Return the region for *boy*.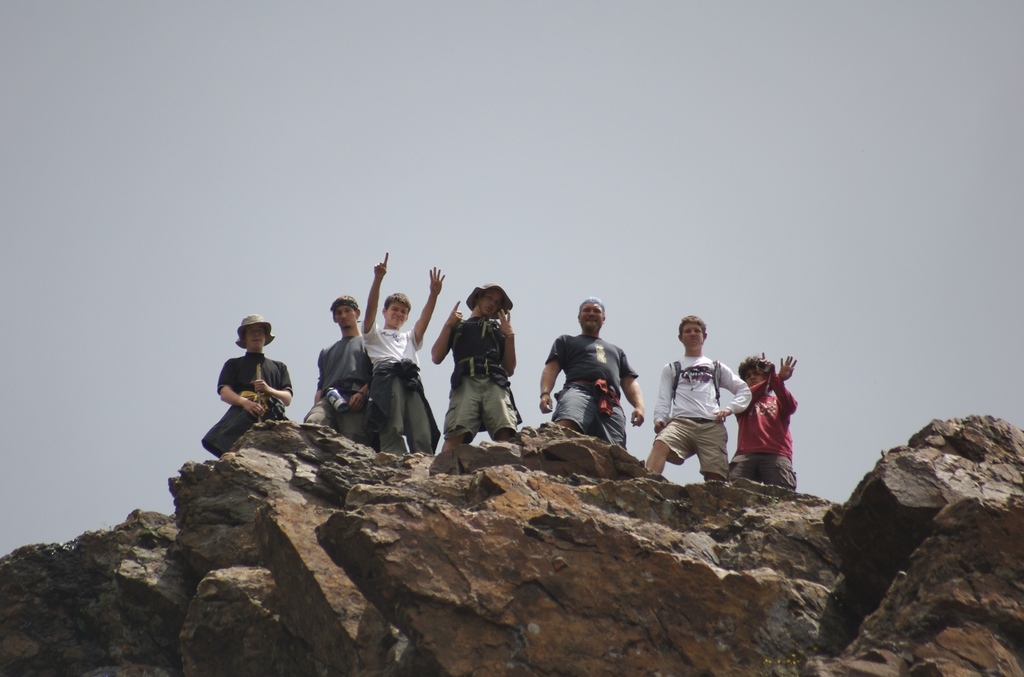
[431, 282, 519, 448].
